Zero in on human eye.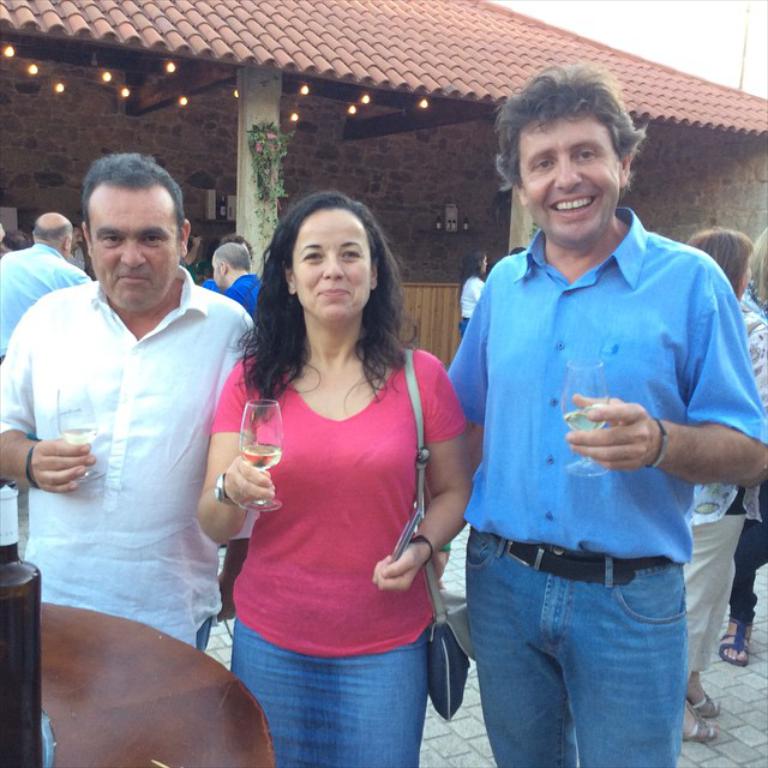
Zeroed in: x1=340 y1=248 x2=362 y2=262.
